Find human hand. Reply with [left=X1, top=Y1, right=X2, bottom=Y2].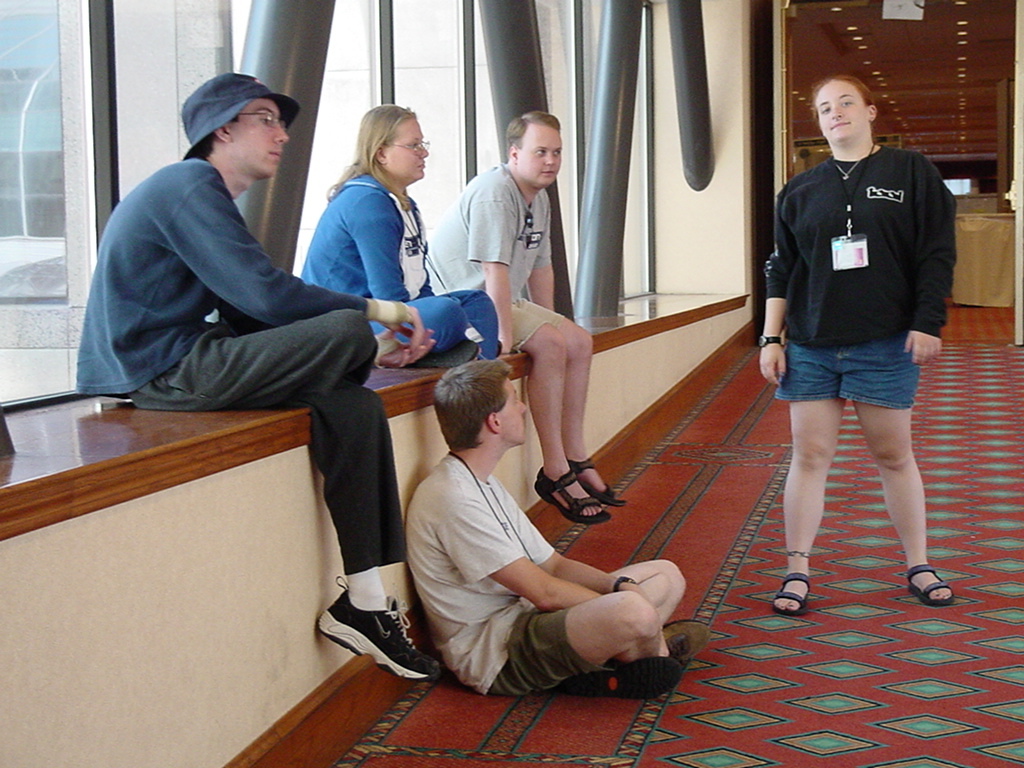
[left=904, top=327, right=944, bottom=366].
